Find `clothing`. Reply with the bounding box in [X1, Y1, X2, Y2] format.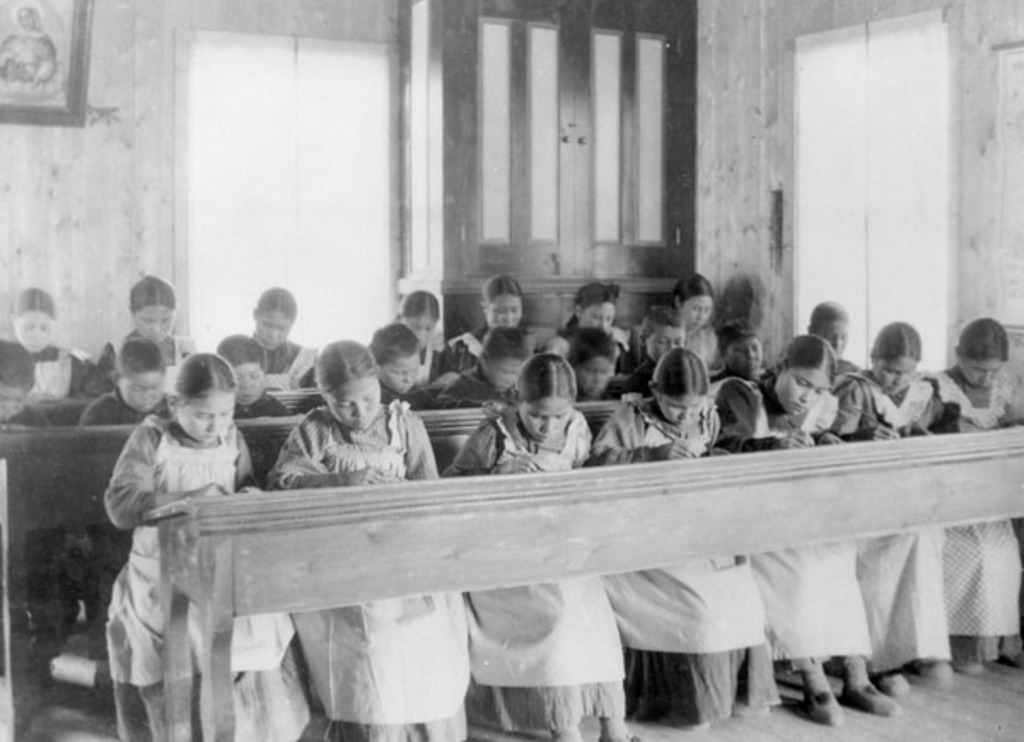
[251, 328, 326, 404].
